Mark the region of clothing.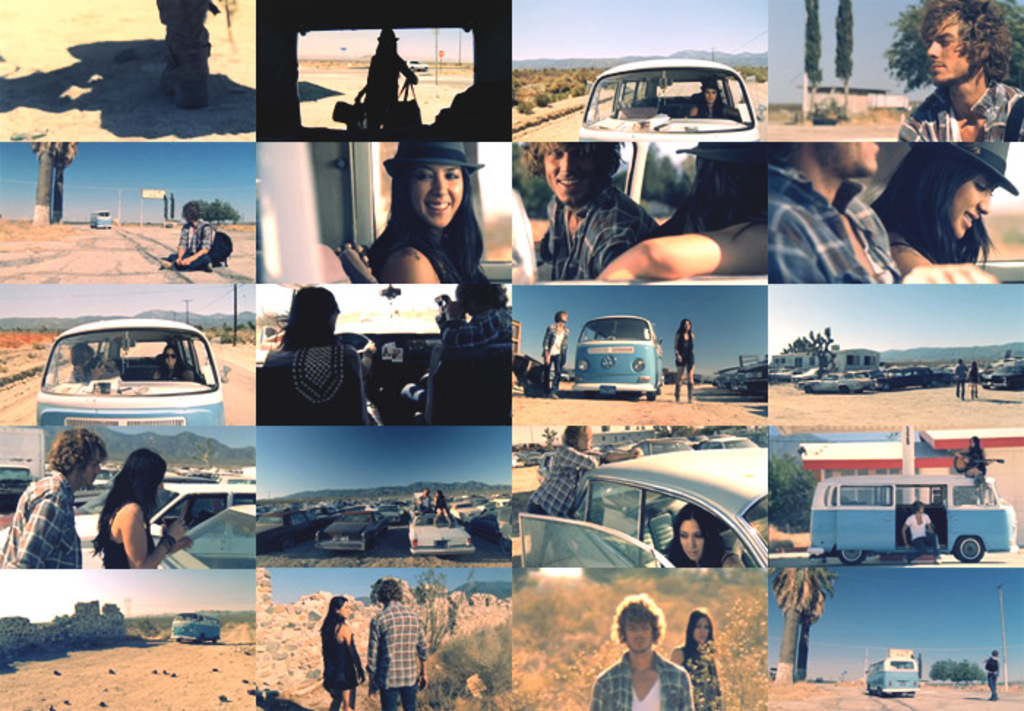
Region: {"x1": 325, "y1": 612, "x2": 370, "y2": 710}.
